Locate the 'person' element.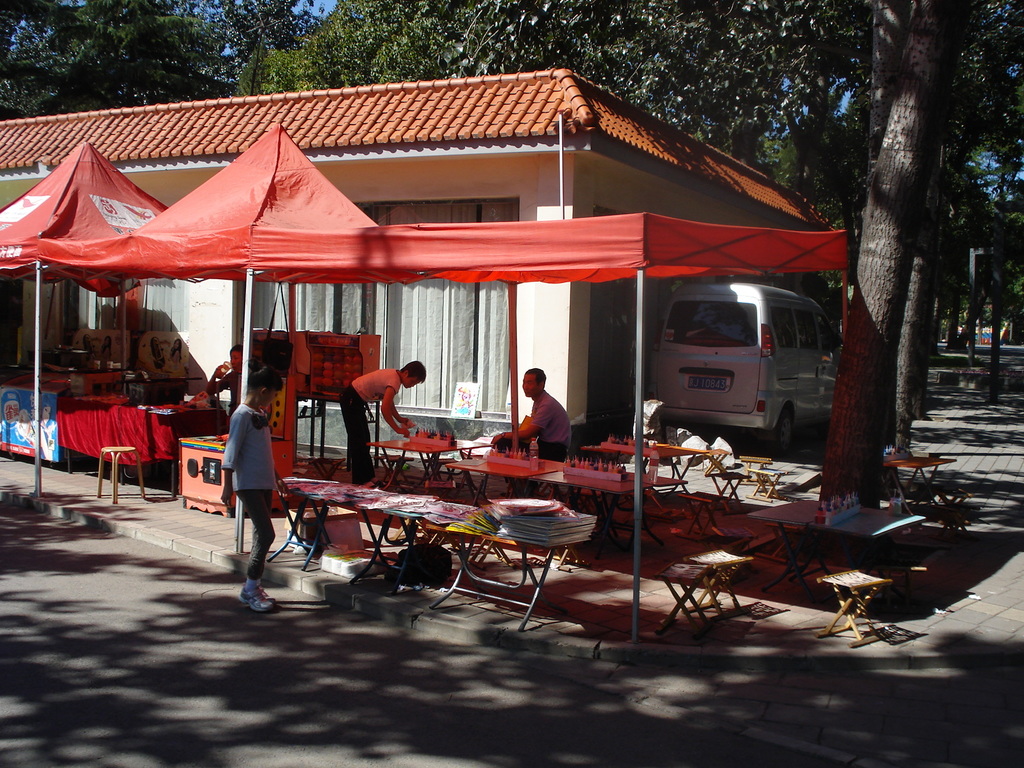
Element bbox: Rect(205, 344, 244, 415).
